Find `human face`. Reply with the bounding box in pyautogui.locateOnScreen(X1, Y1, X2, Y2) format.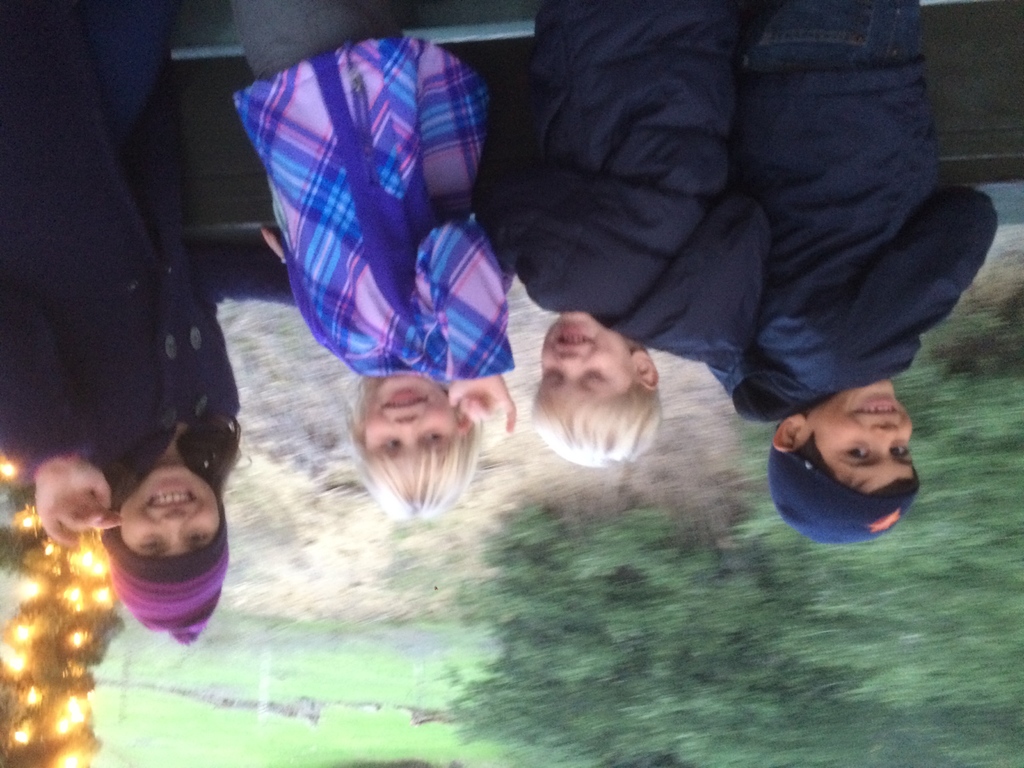
pyautogui.locateOnScreen(362, 372, 456, 458).
